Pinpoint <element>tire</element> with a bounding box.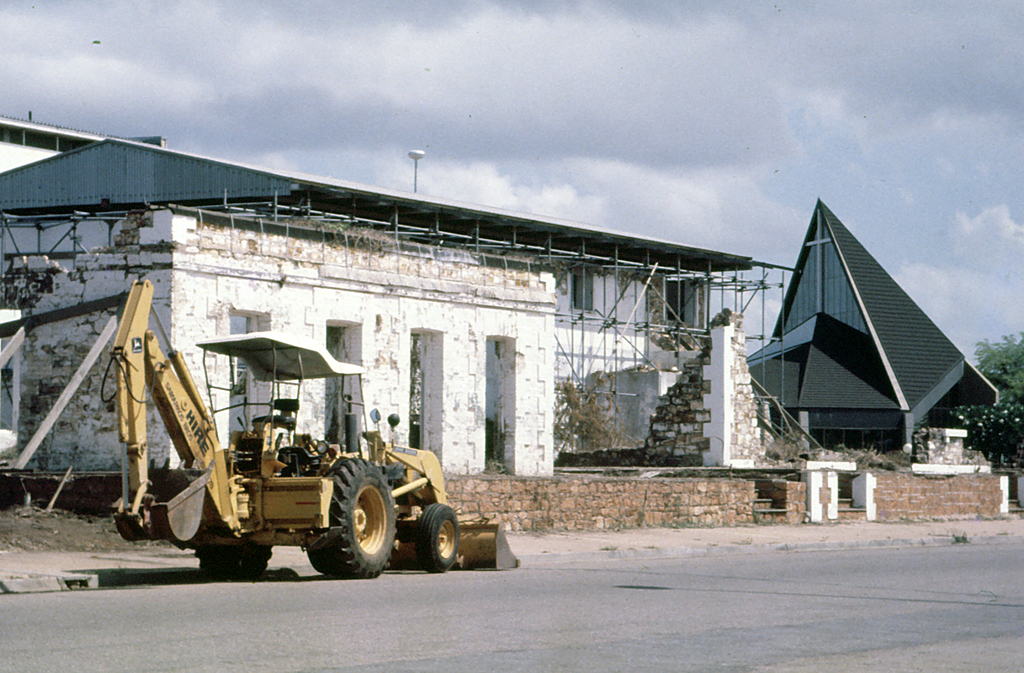
select_region(308, 468, 390, 587).
